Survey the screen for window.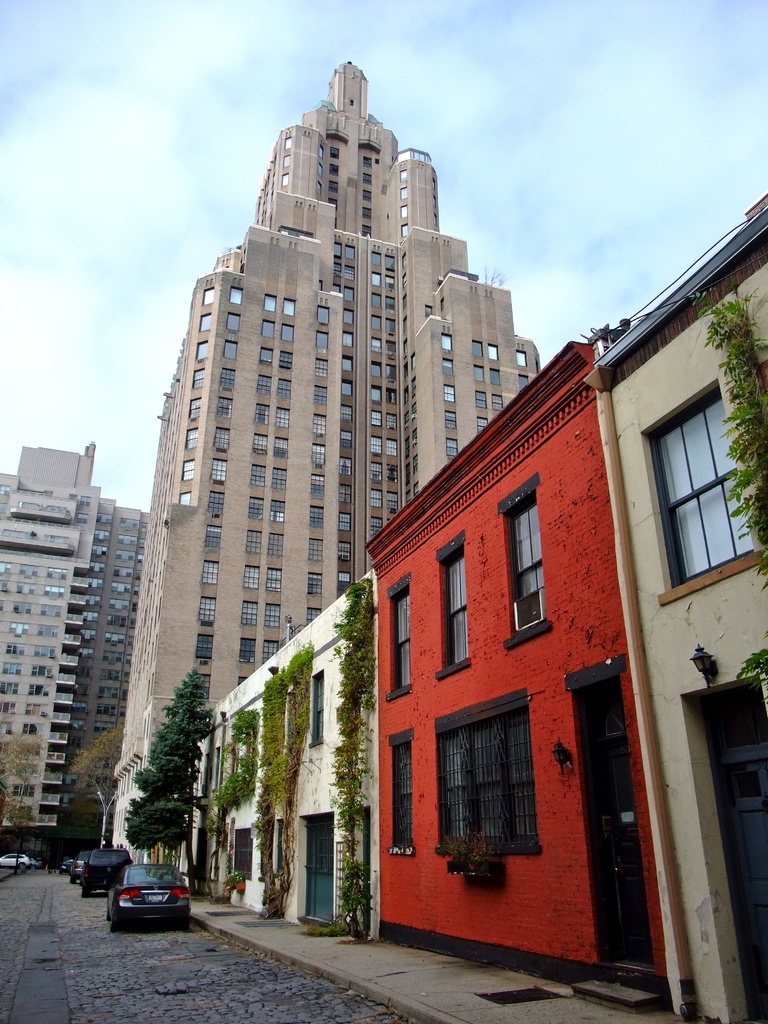
Survey found: pyautogui.locateOnScreen(386, 363, 396, 380).
